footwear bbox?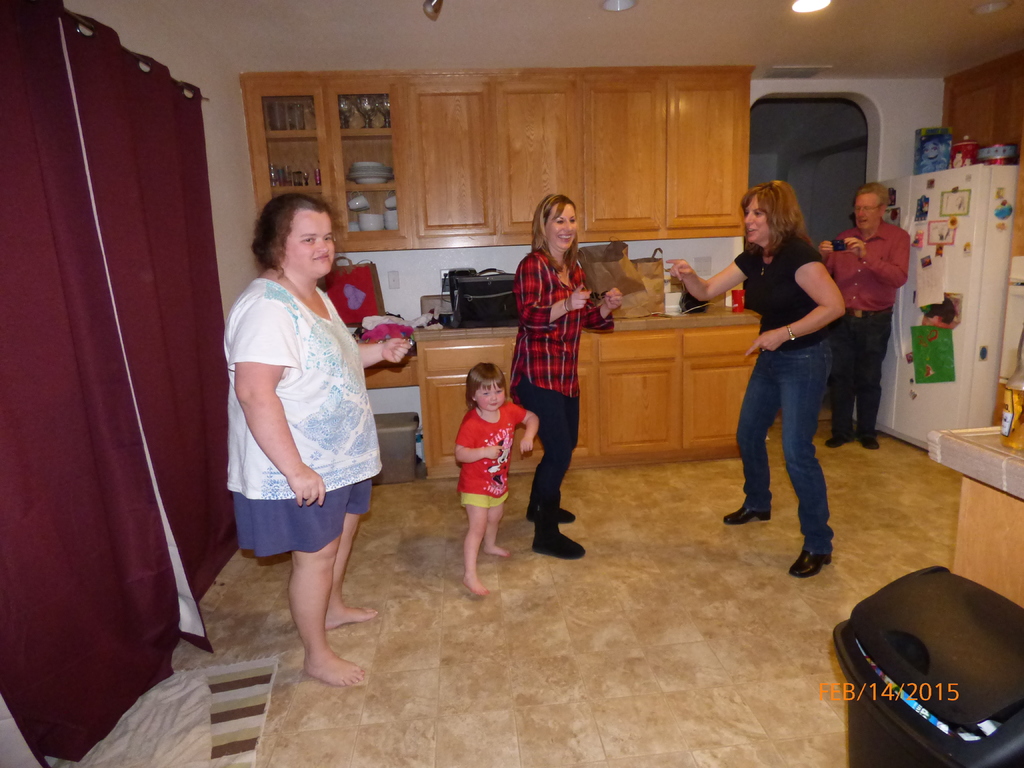
crop(824, 418, 852, 447)
